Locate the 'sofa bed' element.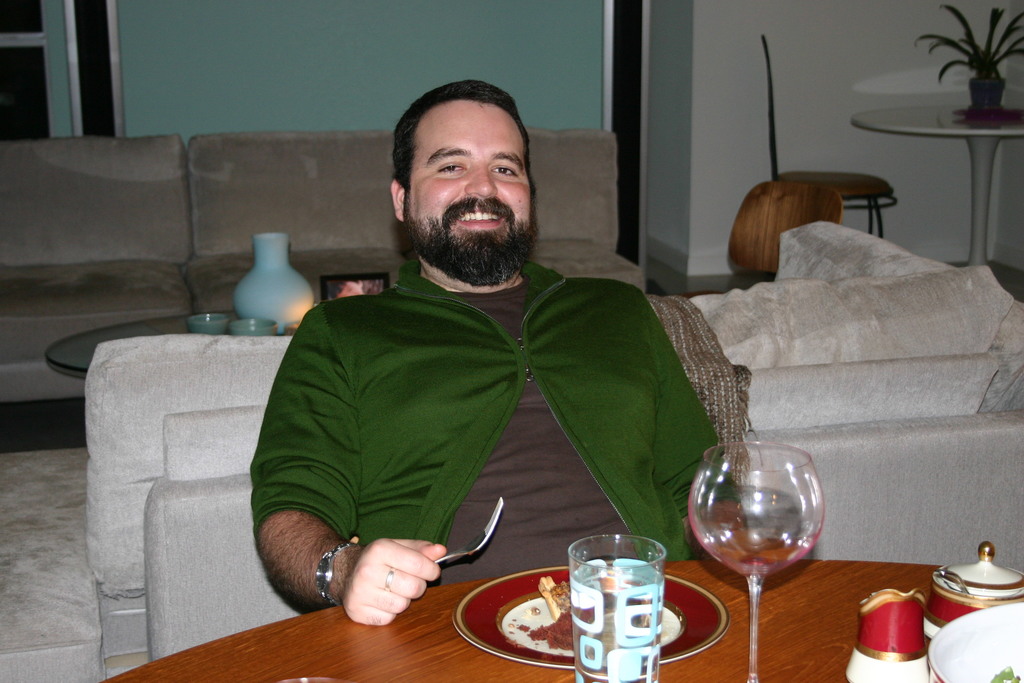
Element bbox: rect(83, 212, 1020, 676).
